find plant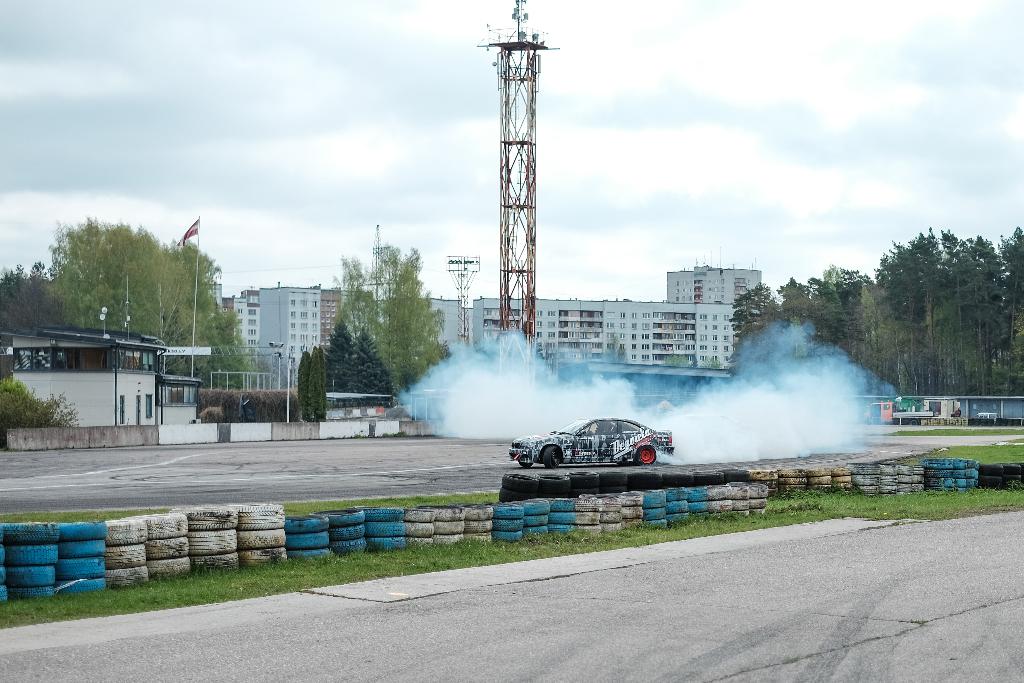
<region>190, 400, 225, 425</region>
